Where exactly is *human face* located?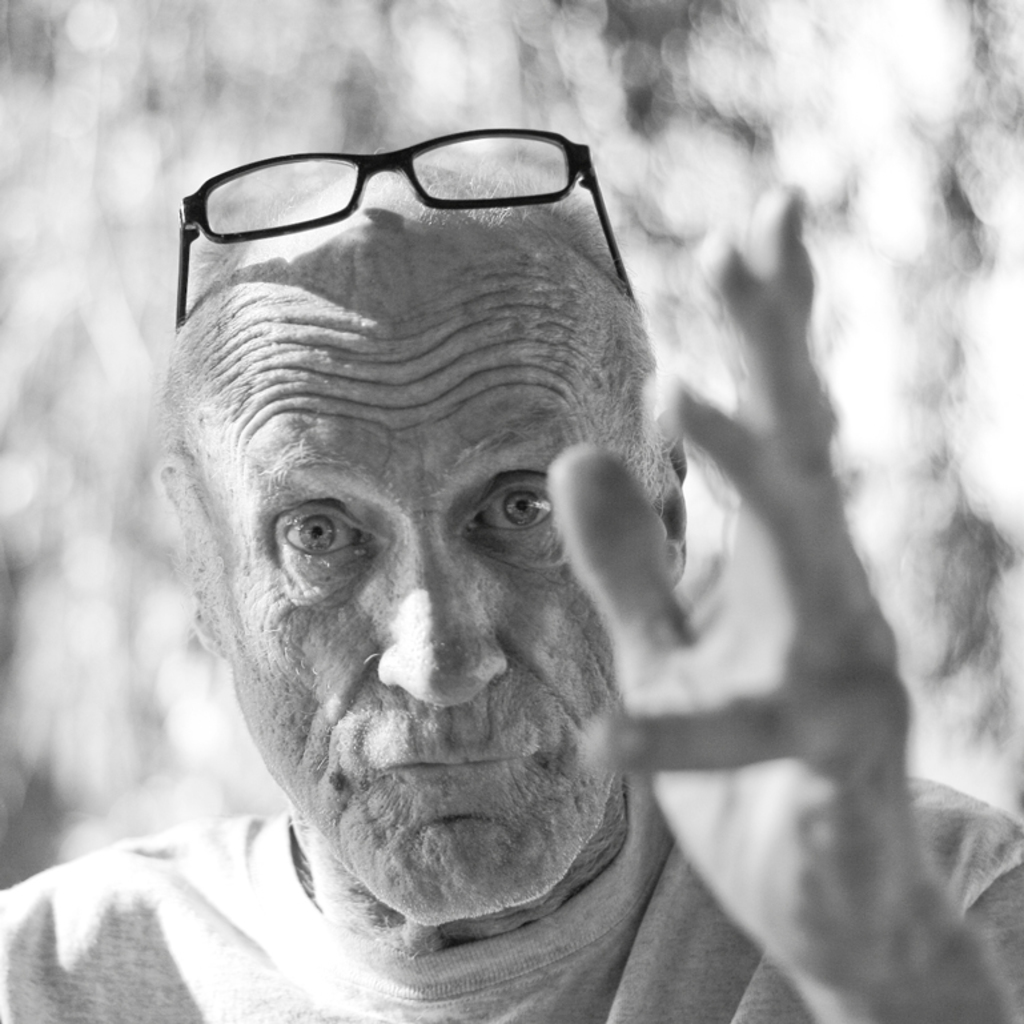
Its bounding box is select_region(190, 242, 664, 913).
